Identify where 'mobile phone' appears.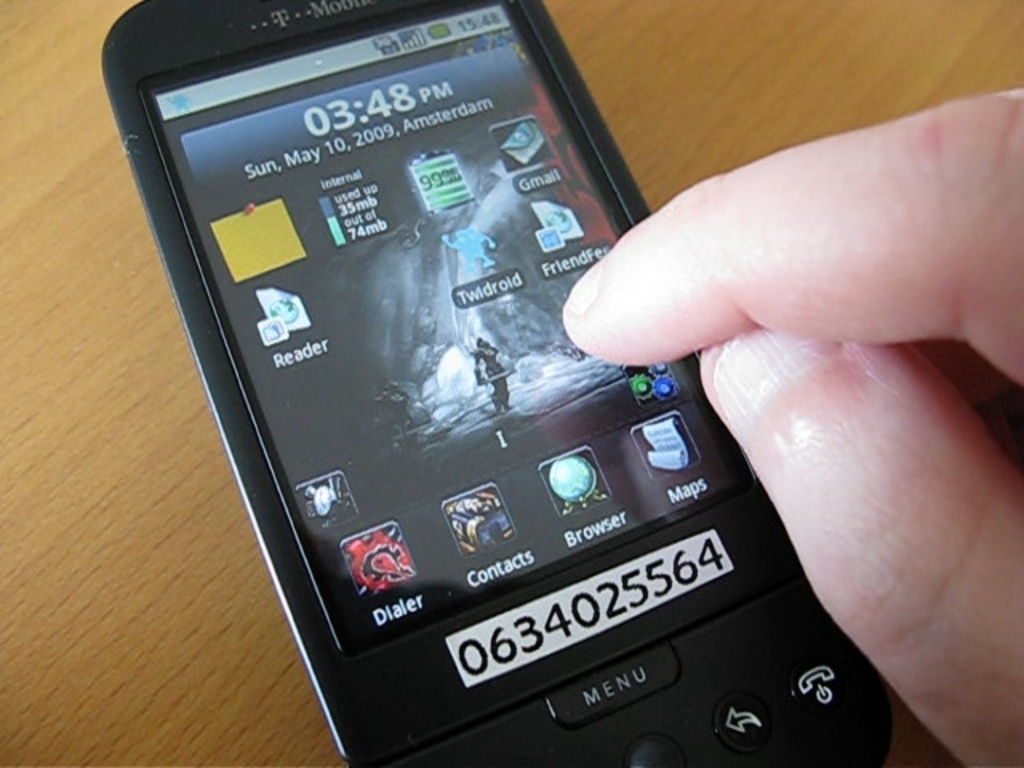
Appears at <region>98, 0, 902, 766</region>.
